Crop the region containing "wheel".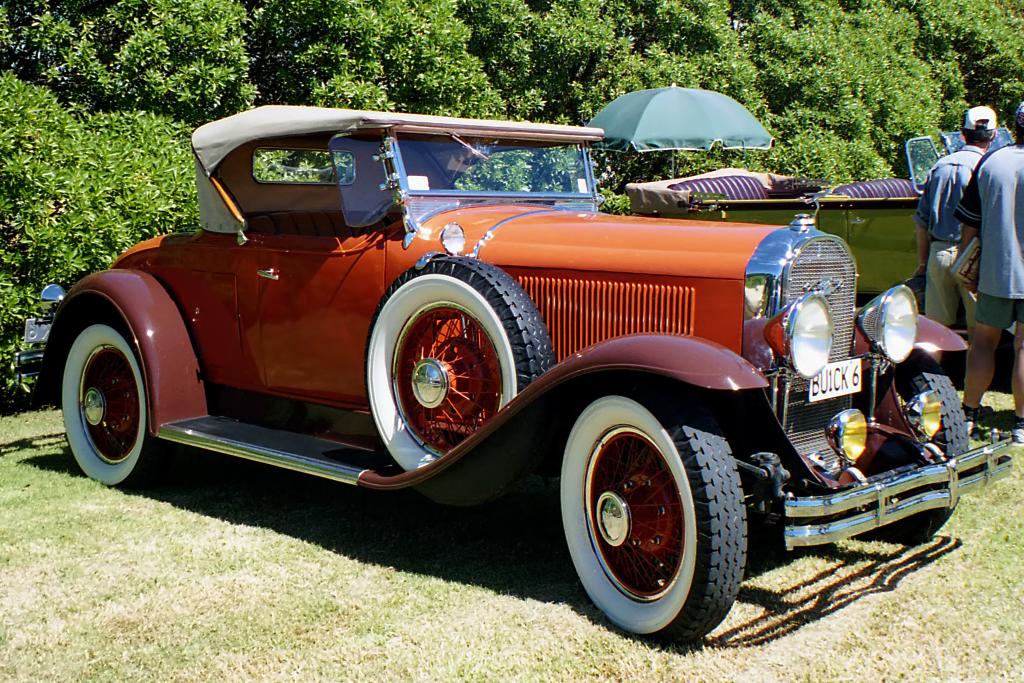
Crop region: box=[367, 256, 551, 472].
